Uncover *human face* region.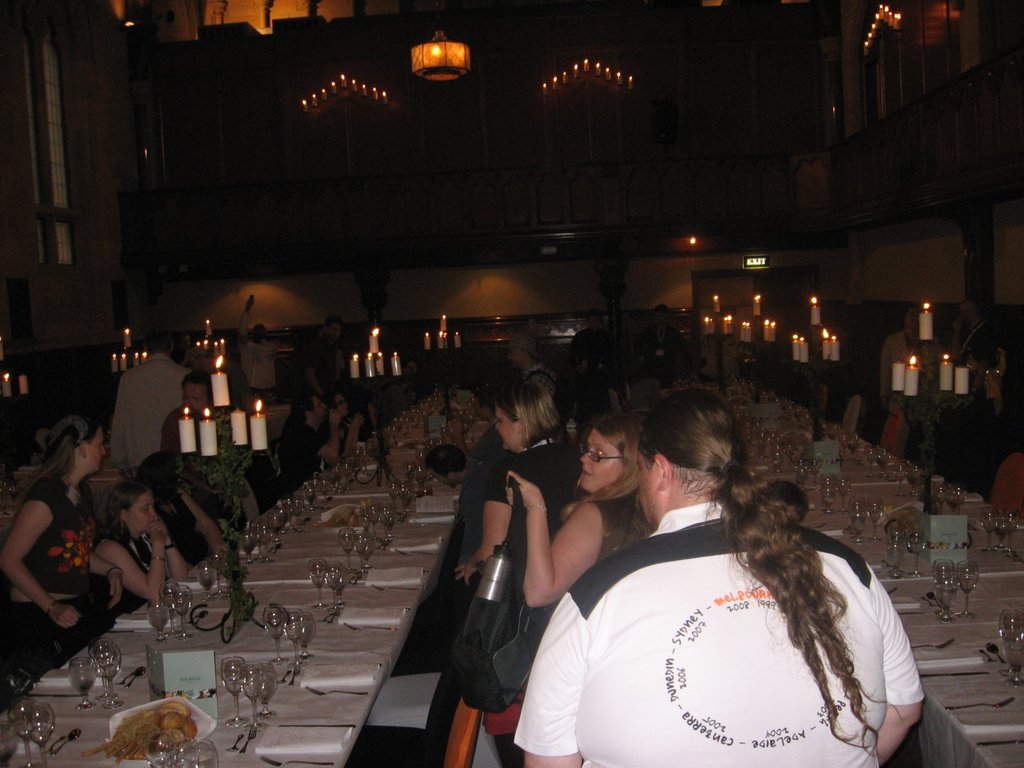
Uncovered: 333 392 348 420.
